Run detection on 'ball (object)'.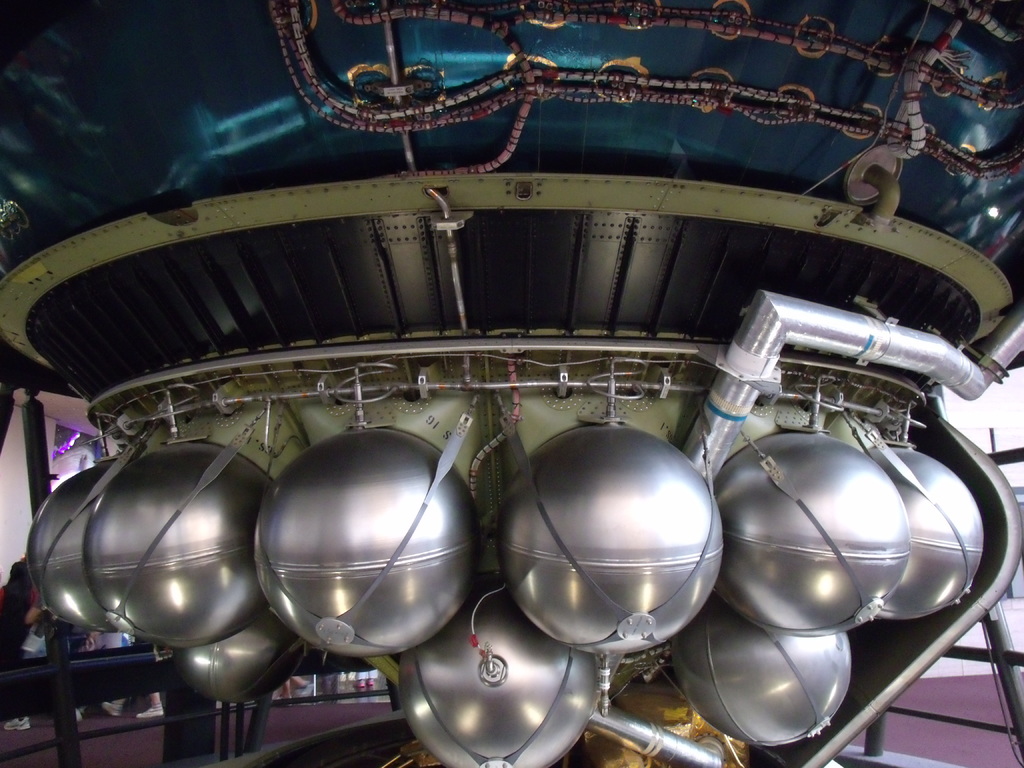
Result: 495, 426, 723, 655.
